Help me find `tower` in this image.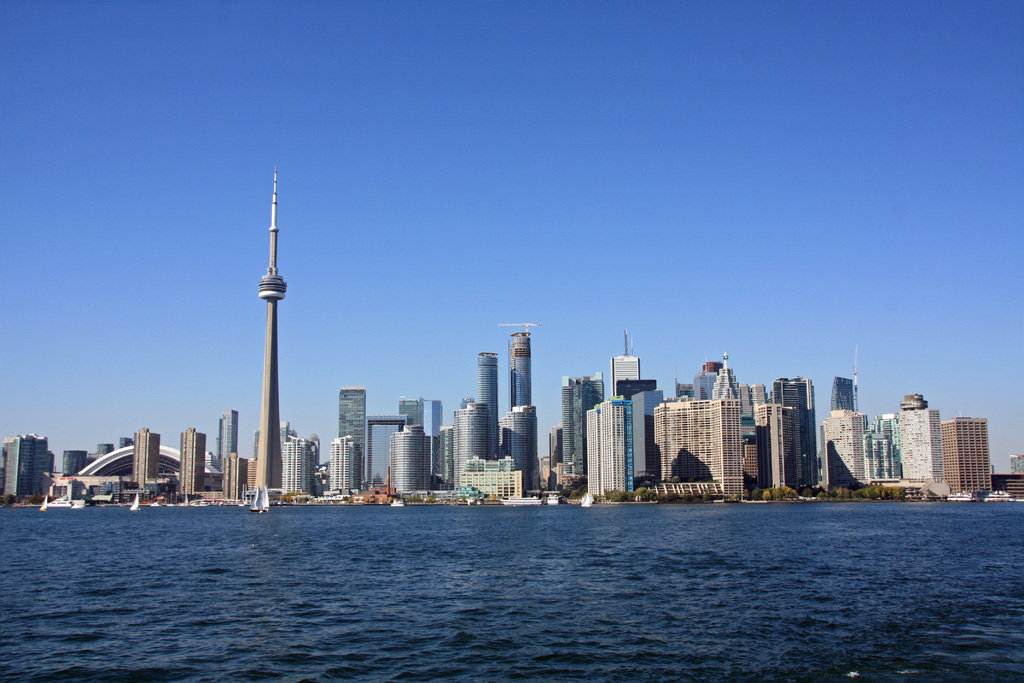
Found it: 480 353 504 453.
